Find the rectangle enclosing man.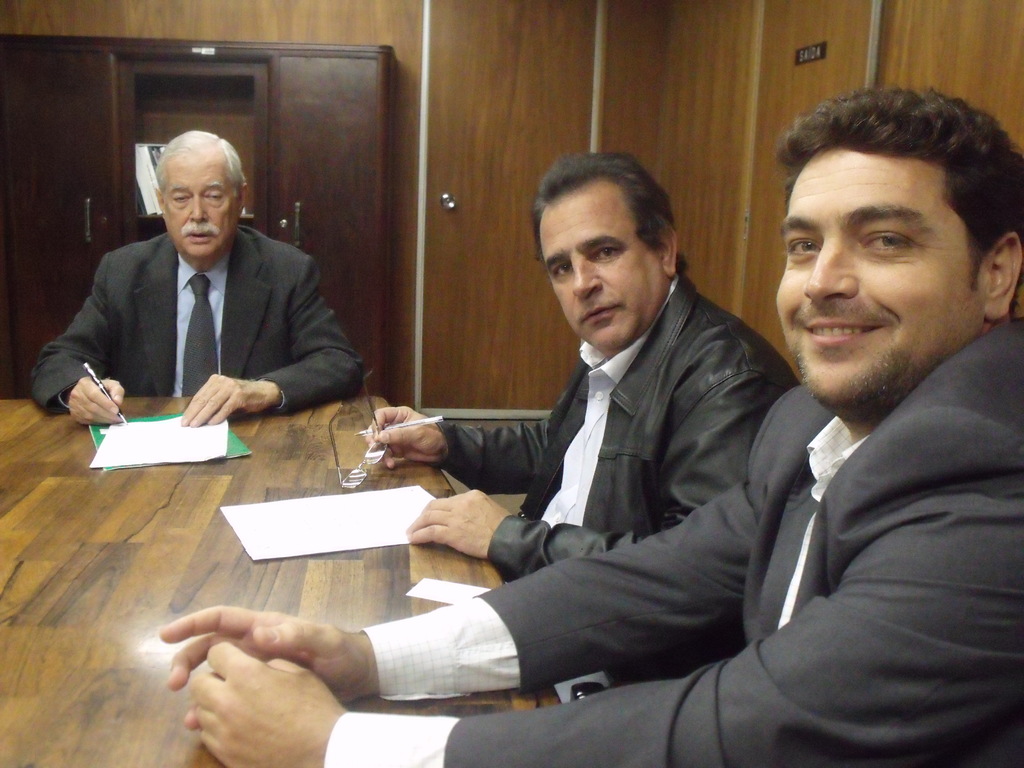
30/128/362/426.
